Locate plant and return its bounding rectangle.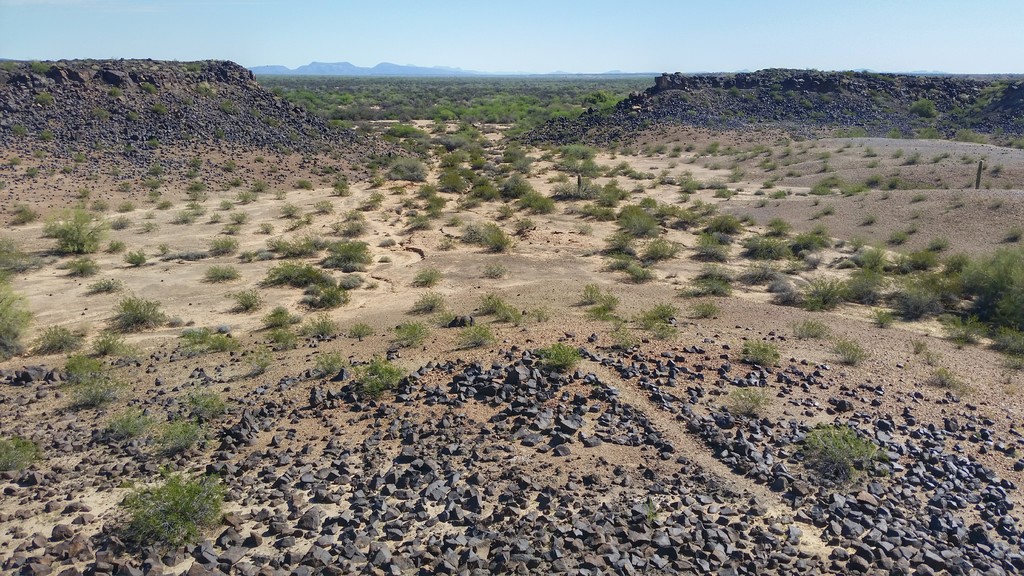
Rect(932, 365, 970, 393).
